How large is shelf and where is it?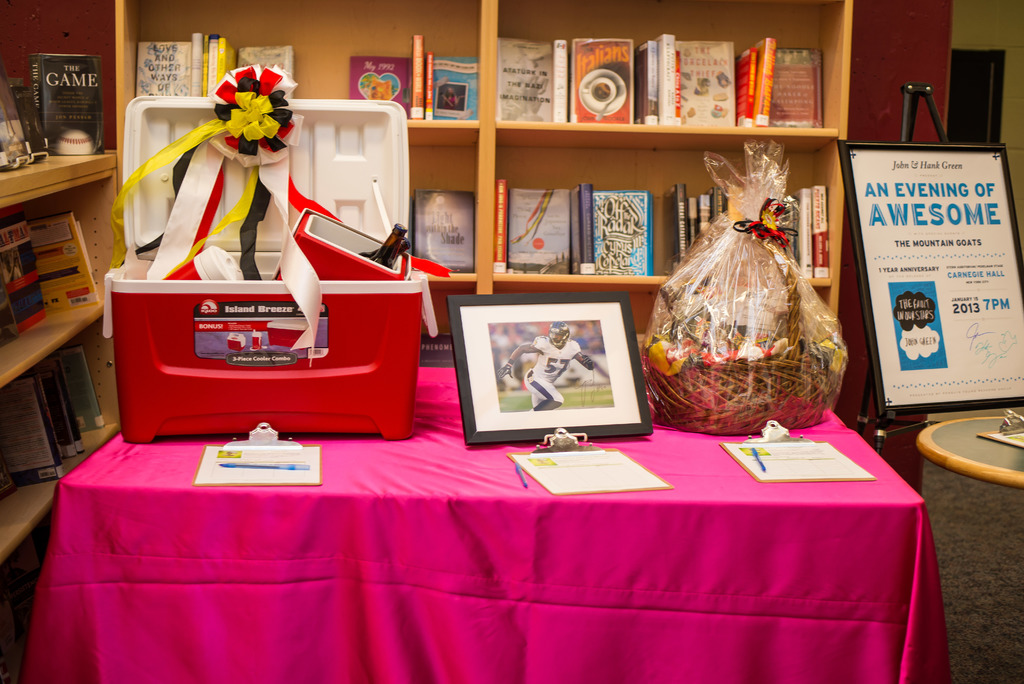
Bounding box: bbox=[111, 0, 491, 127].
